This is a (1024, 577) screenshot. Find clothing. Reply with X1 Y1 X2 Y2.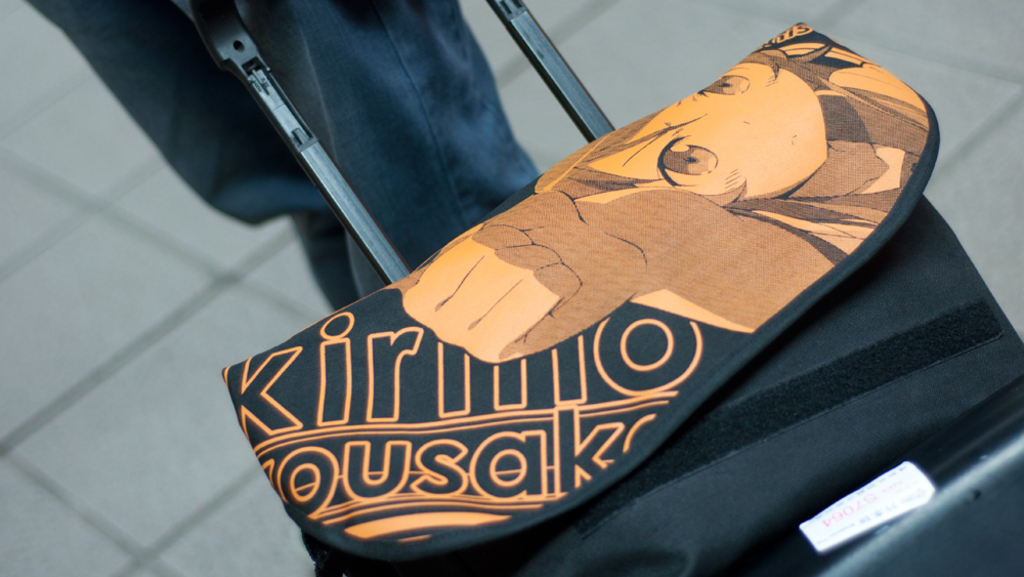
19 0 541 316.
